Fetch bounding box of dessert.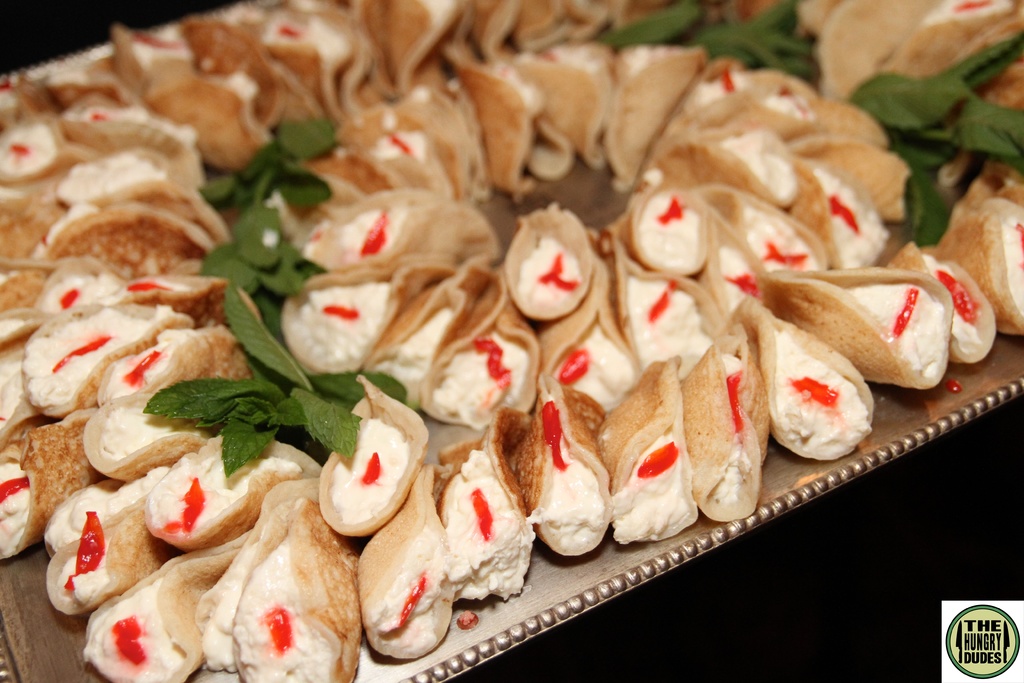
Bbox: Rect(36, 293, 168, 395).
